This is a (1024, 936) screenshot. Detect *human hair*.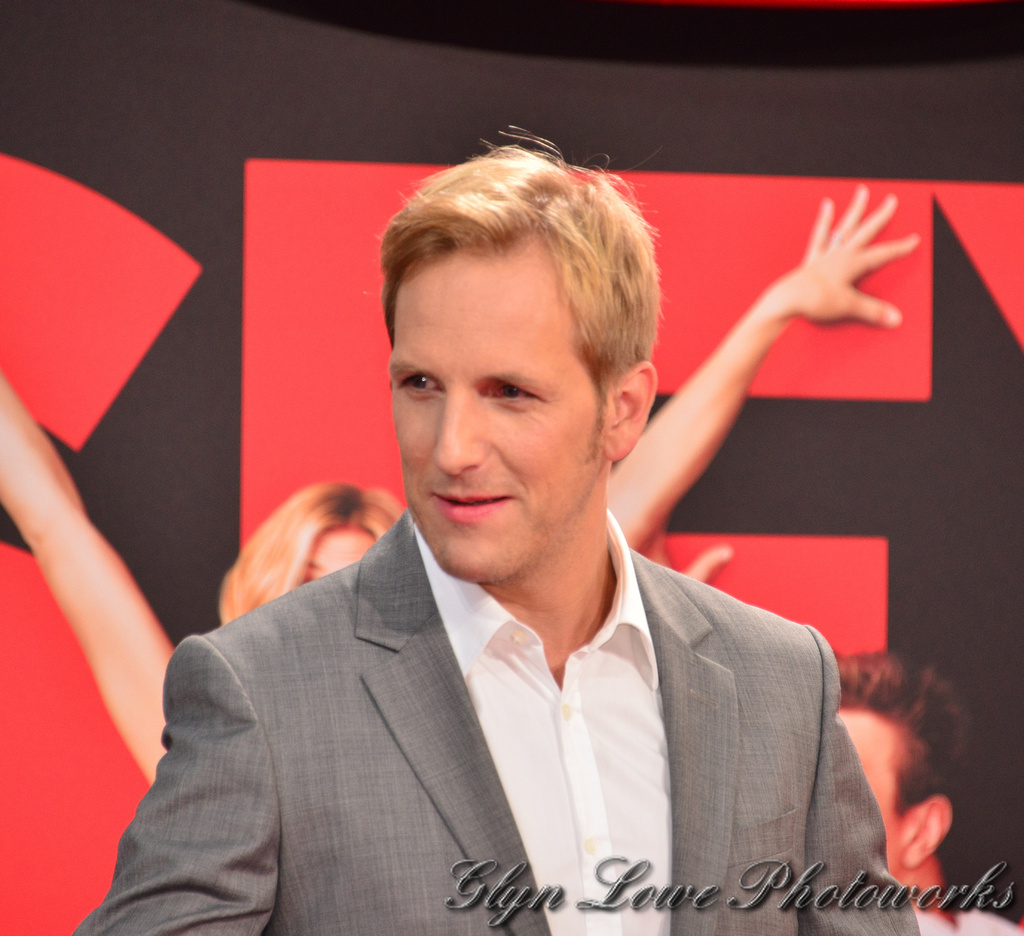
select_region(222, 479, 412, 630).
